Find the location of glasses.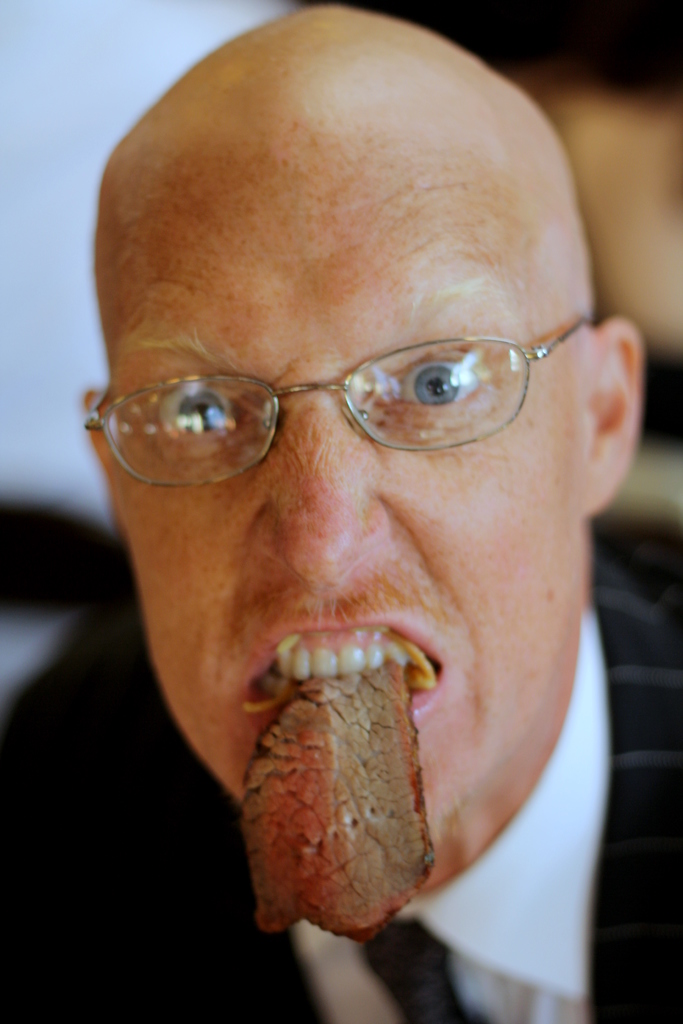
Location: box=[101, 310, 605, 466].
